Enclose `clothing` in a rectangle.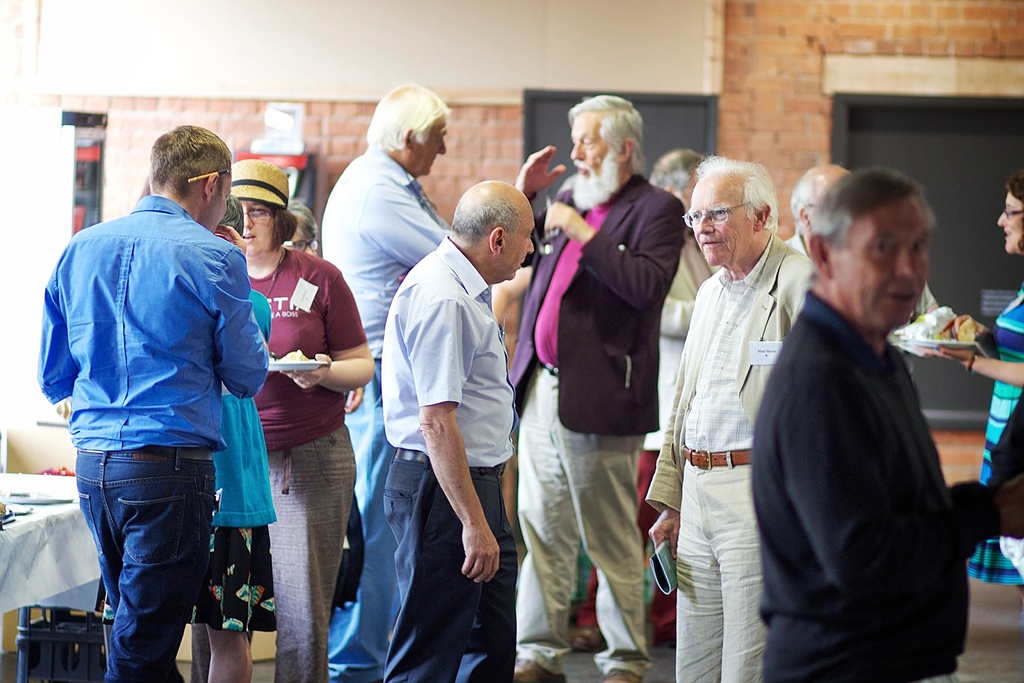
rect(231, 239, 376, 682).
